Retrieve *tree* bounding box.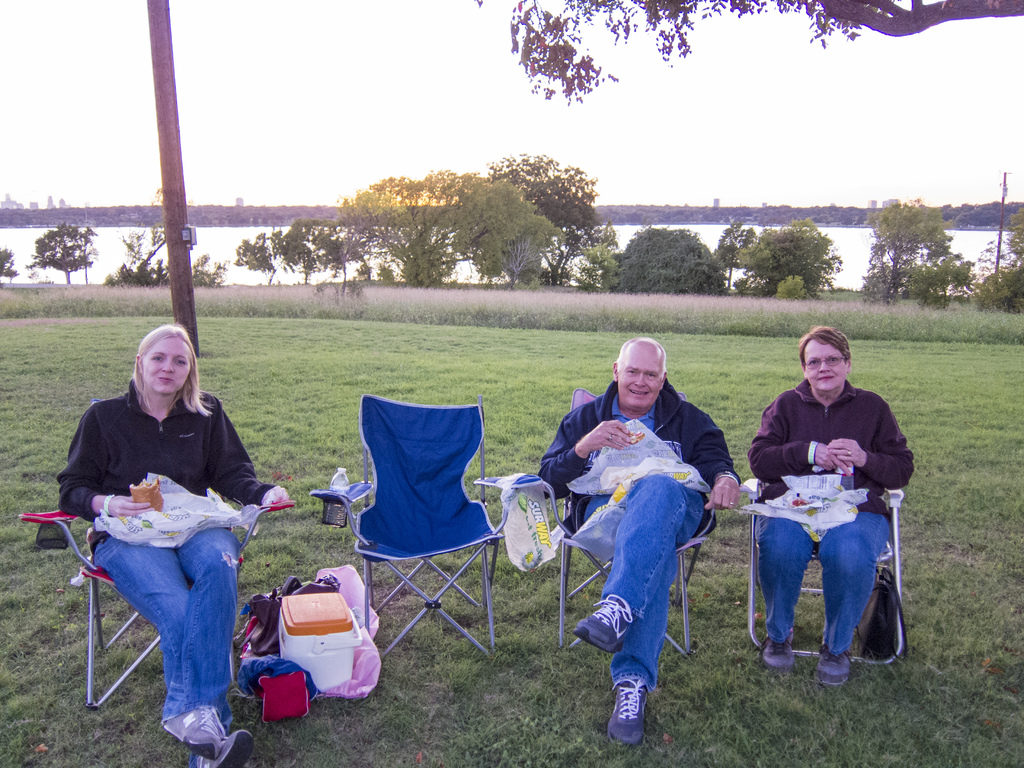
Bounding box: 106,202,186,287.
